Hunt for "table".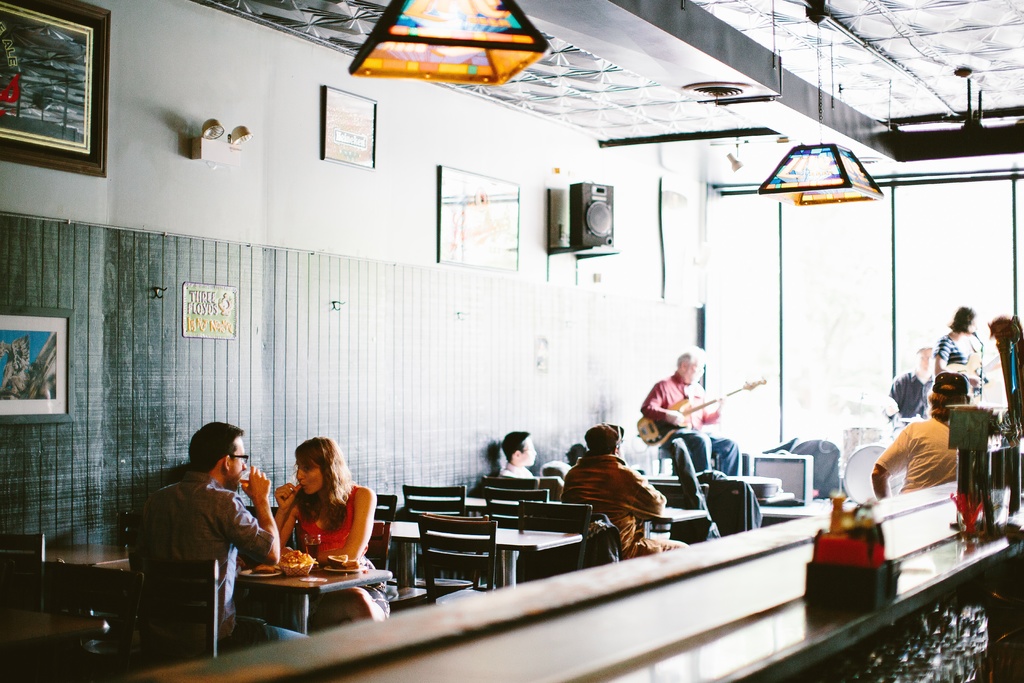
Hunted down at {"left": 0, "top": 604, "right": 113, "bottom": 670}.
